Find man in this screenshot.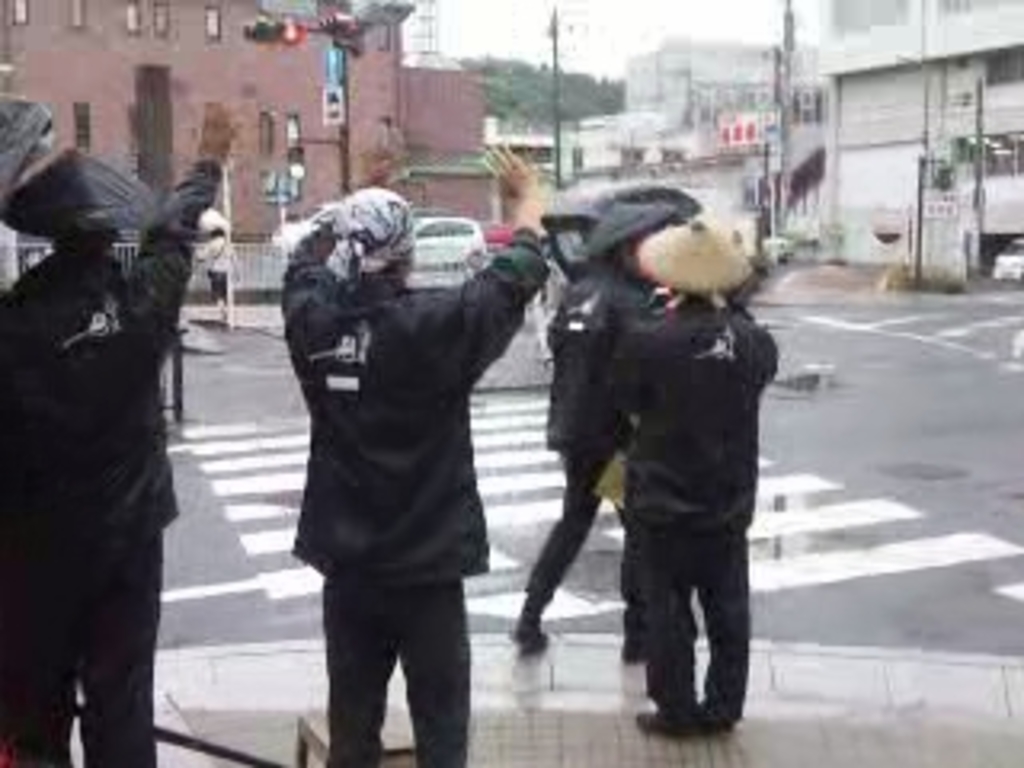
The bounding box for man is {"x1": 266, "y1": 170, "x2": 525, "y2": 755}.
